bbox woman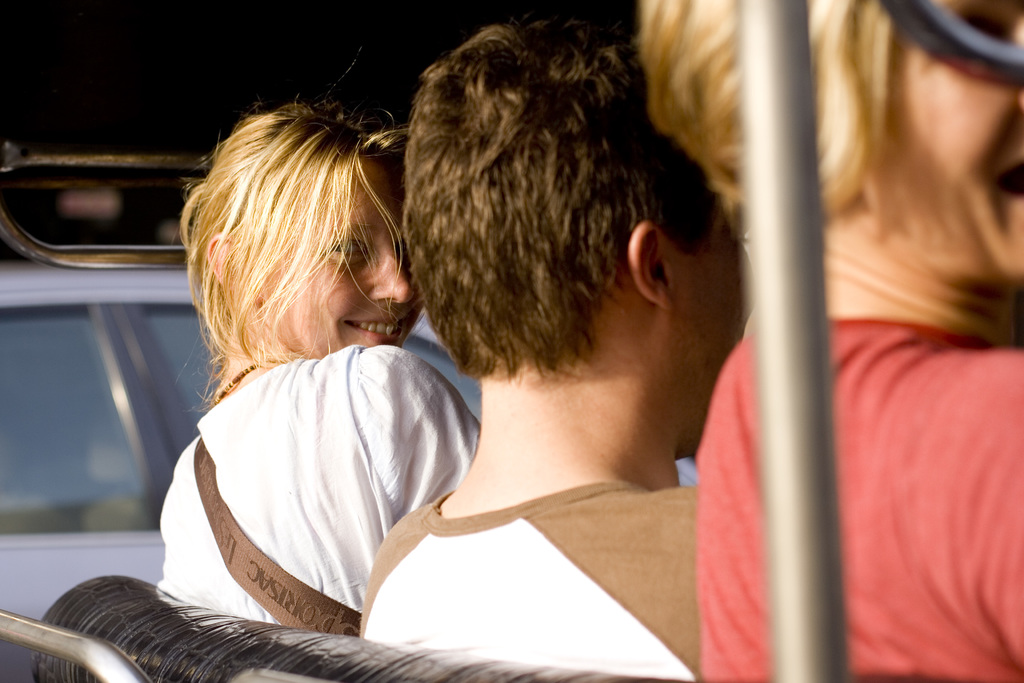
<region>156, 79, 473, 671</region>
